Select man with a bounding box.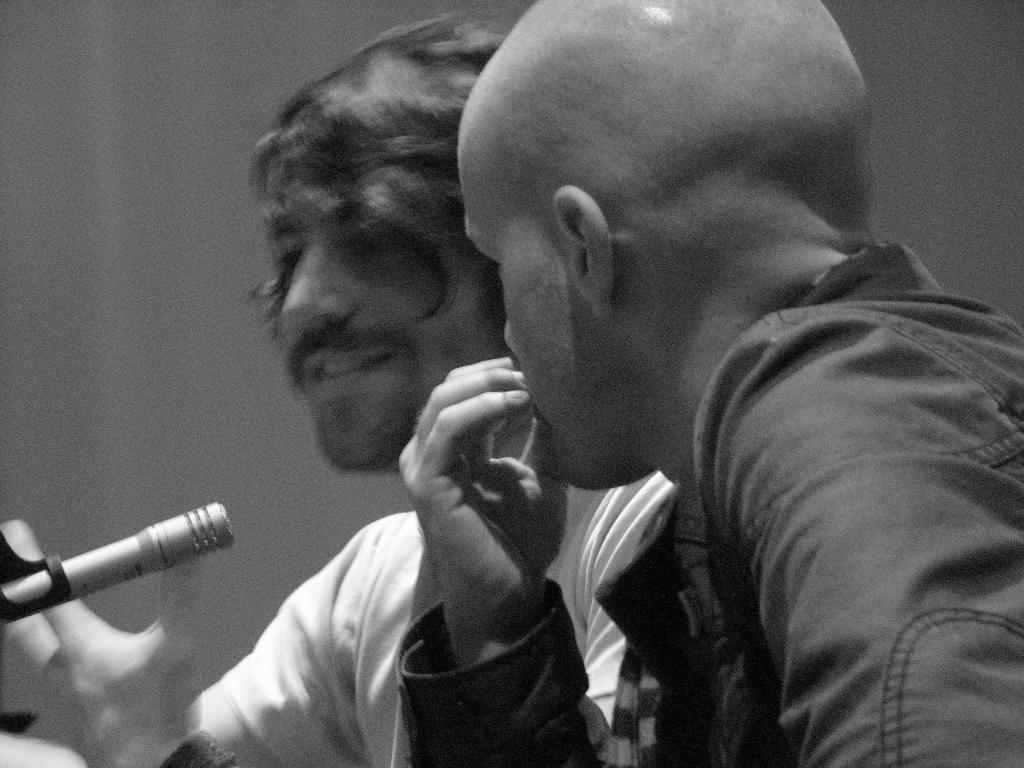
rect(394, 0, 1023, 764).
